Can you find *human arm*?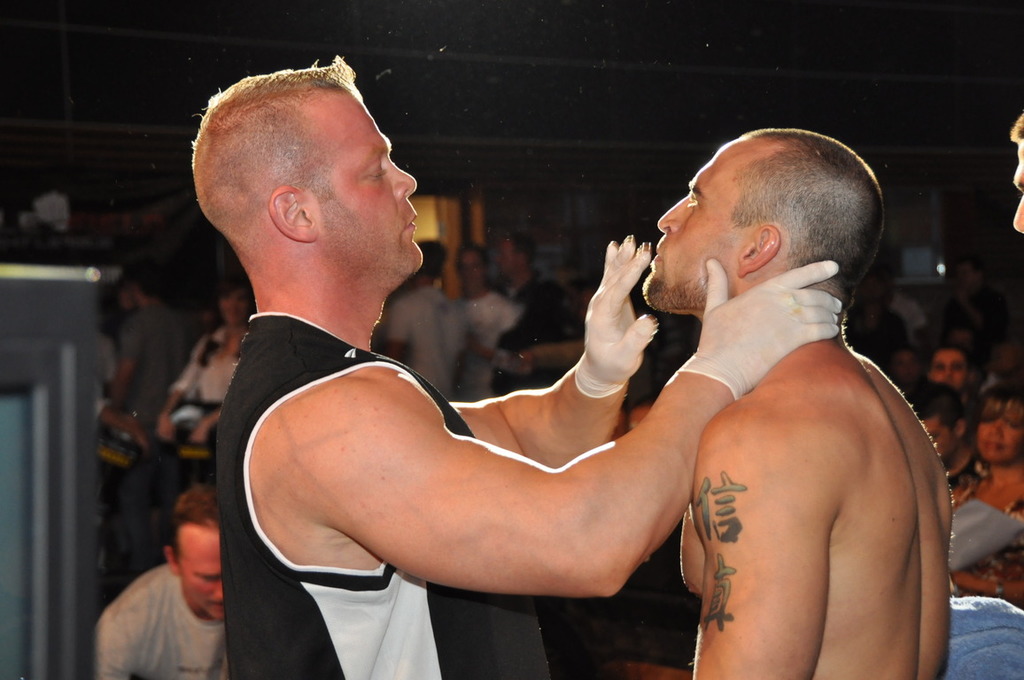
Yes, bounding box: pyautogui.locateOnScreen(107, 323, 142, 399).
